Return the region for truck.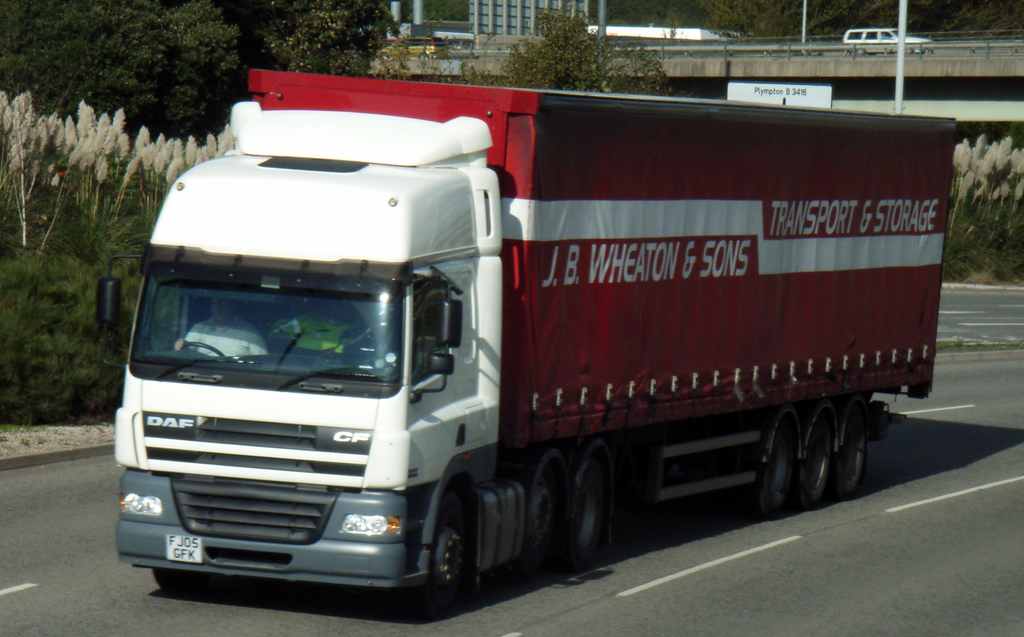
<box>106,64,960,615</box>.
